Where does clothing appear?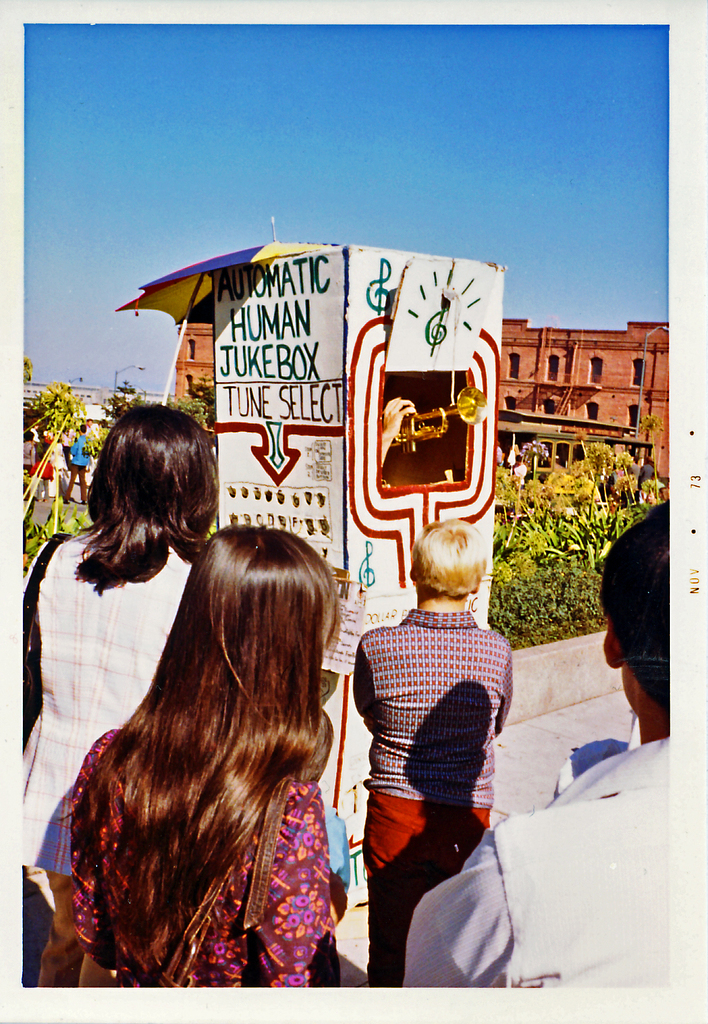
Appears at 393,736,680,988.
